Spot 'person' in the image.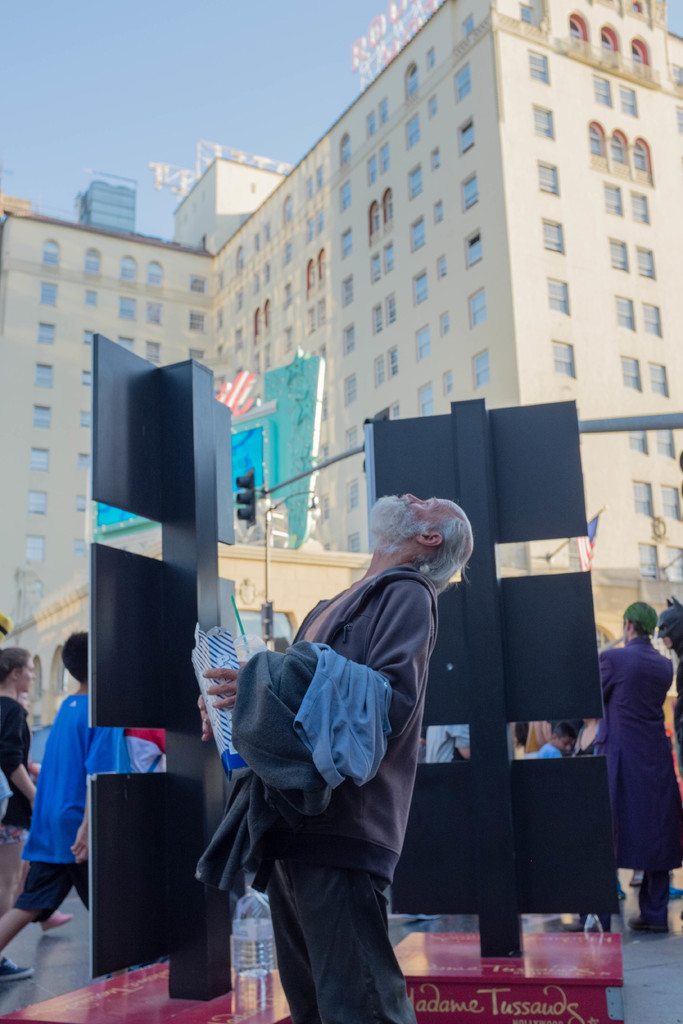
'person' found at {"left": 531, "top": 716, "right": 581, "bottom": 758}.
